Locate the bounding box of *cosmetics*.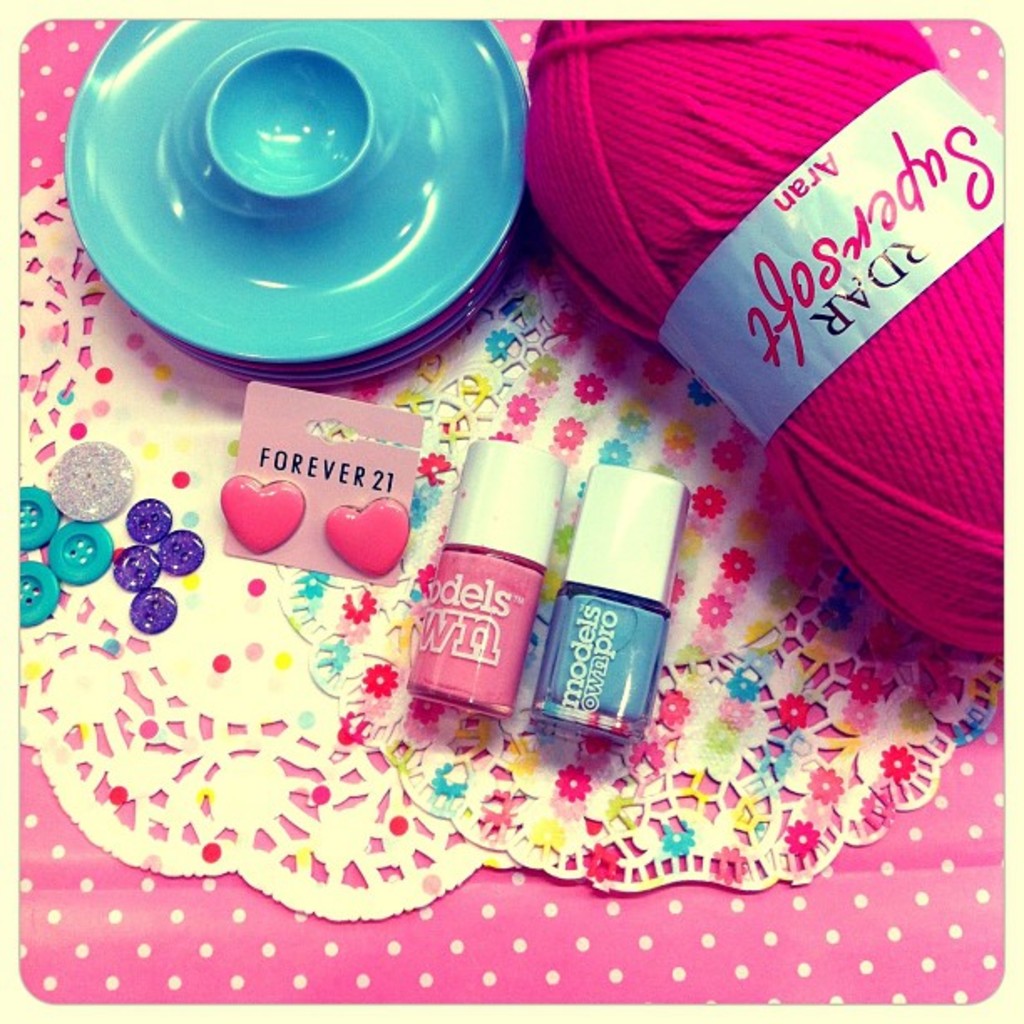
Bounding box: left=539, top=420, right=698, bottom=775.
